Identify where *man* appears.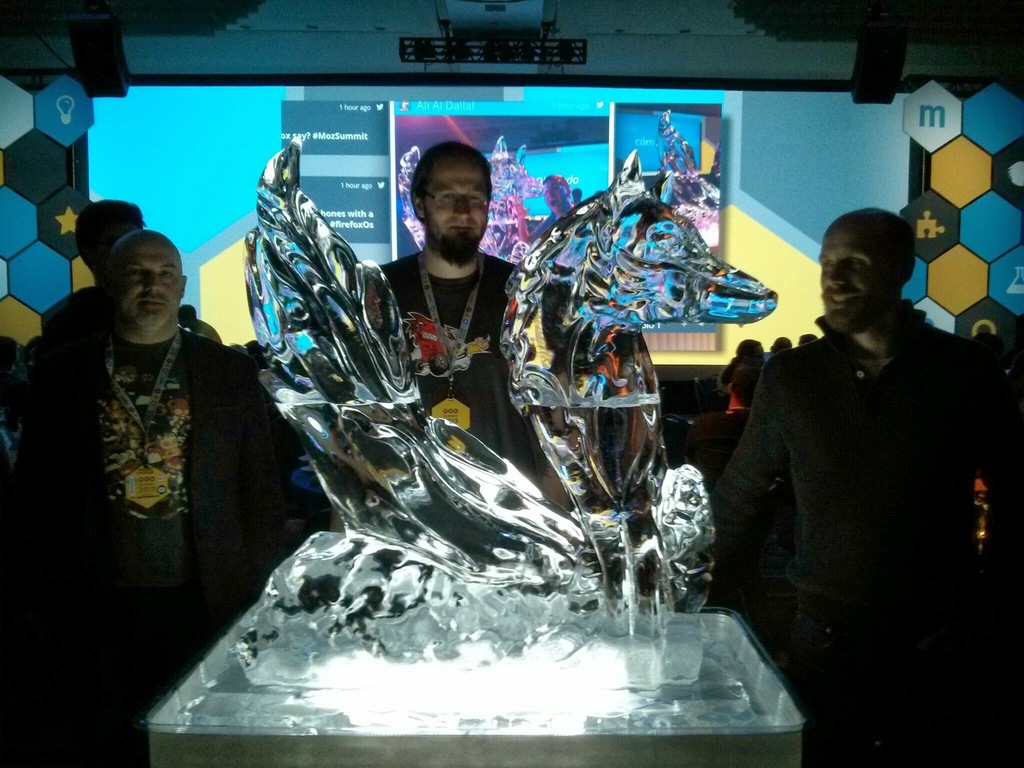
Appears at 45,193,148,341.
